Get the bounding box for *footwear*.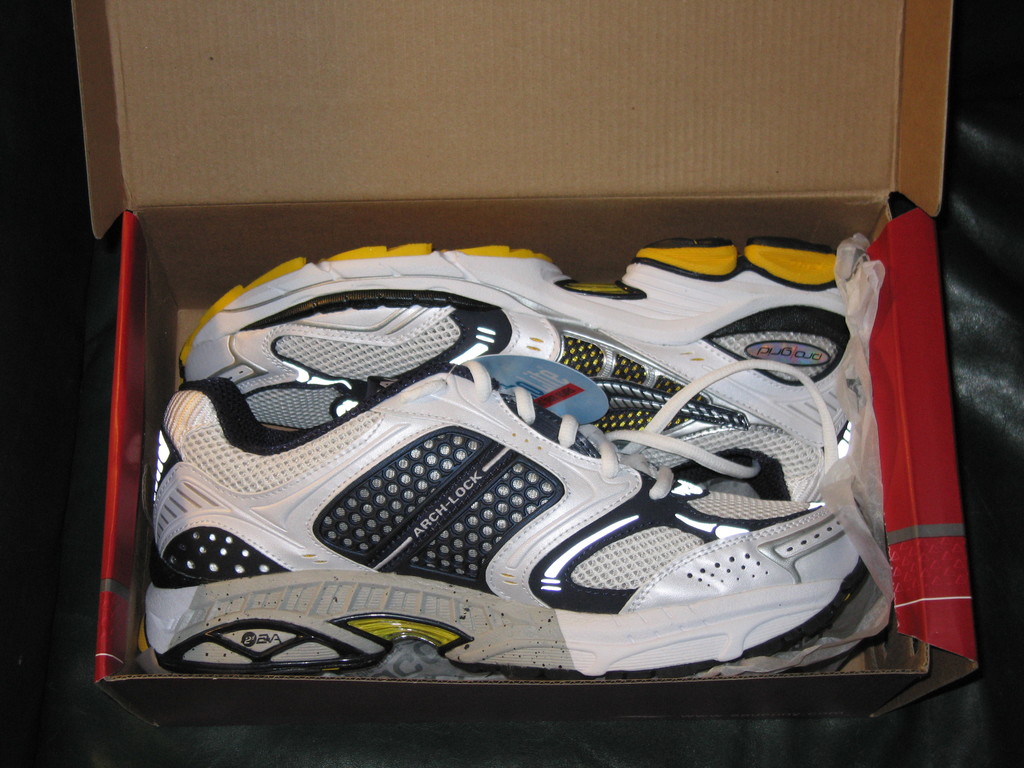
detection(141, 353, 891, 675).
